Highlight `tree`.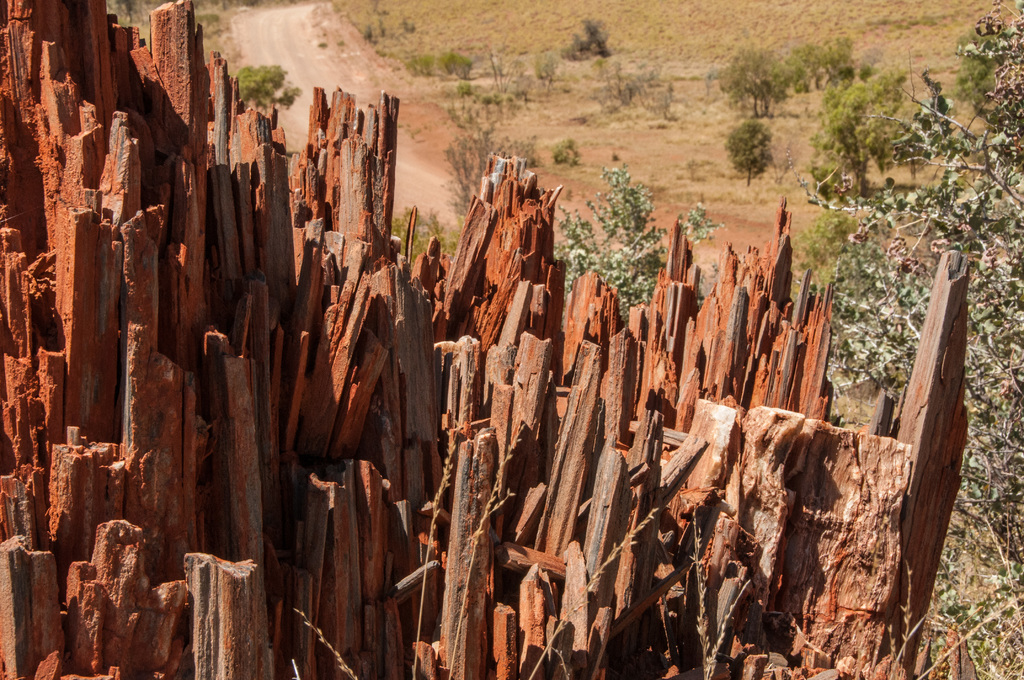
Highlighted region: 547,139,586,169.
